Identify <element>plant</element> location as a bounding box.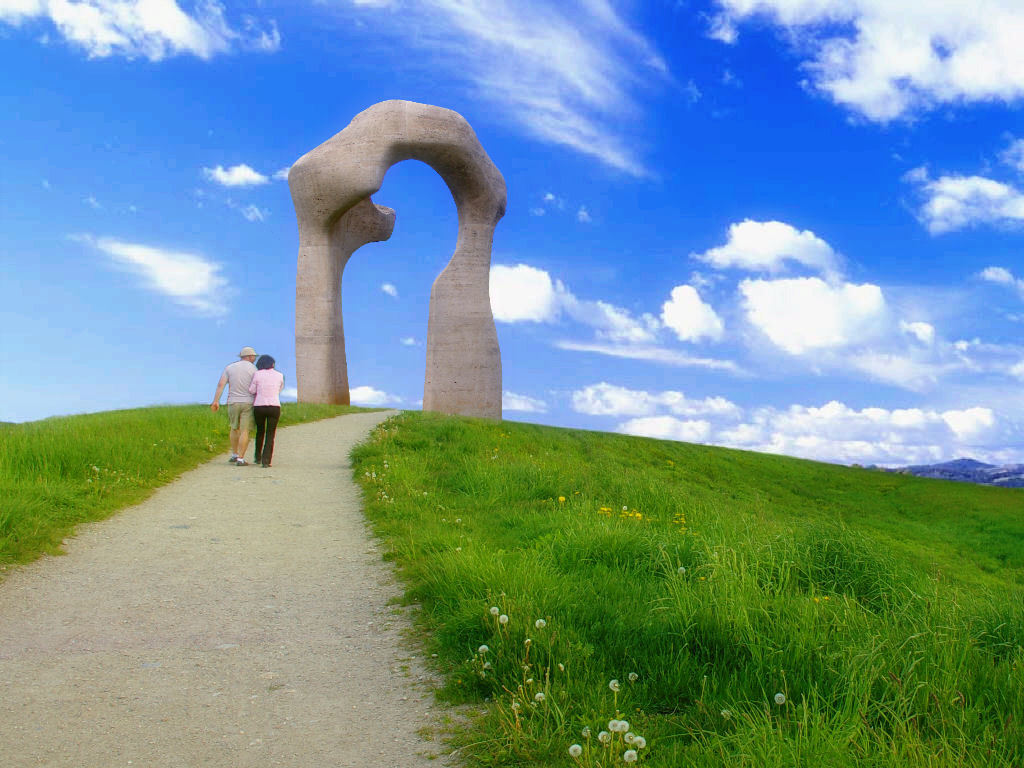
<bbox>276, 399, 382, 428</bbox>.
